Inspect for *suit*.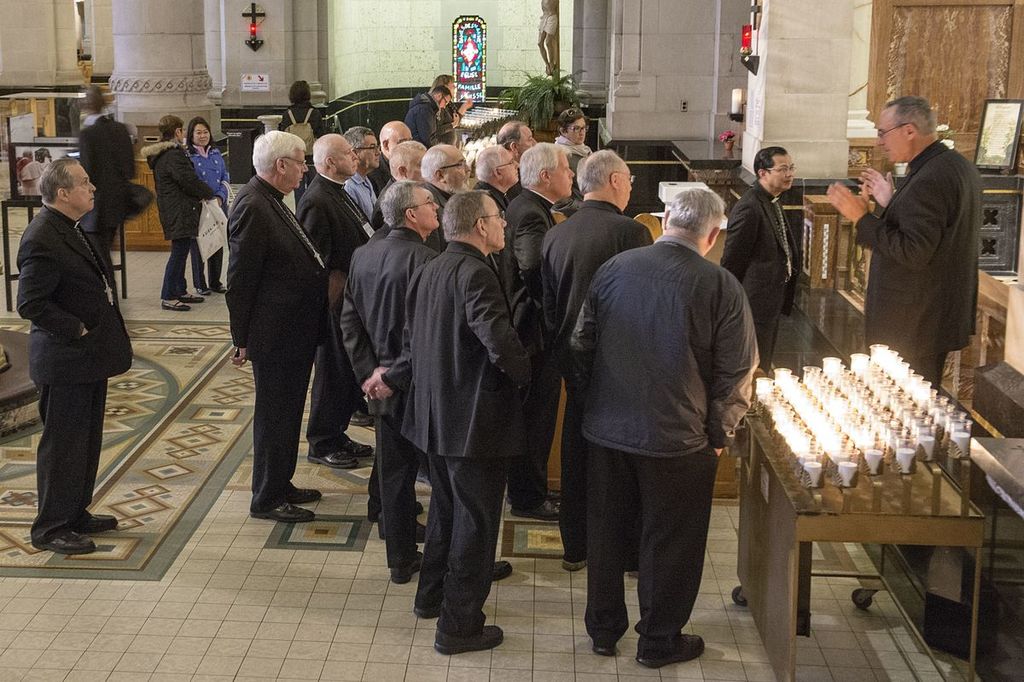
Inspection: 472, 179, 518, 239.
